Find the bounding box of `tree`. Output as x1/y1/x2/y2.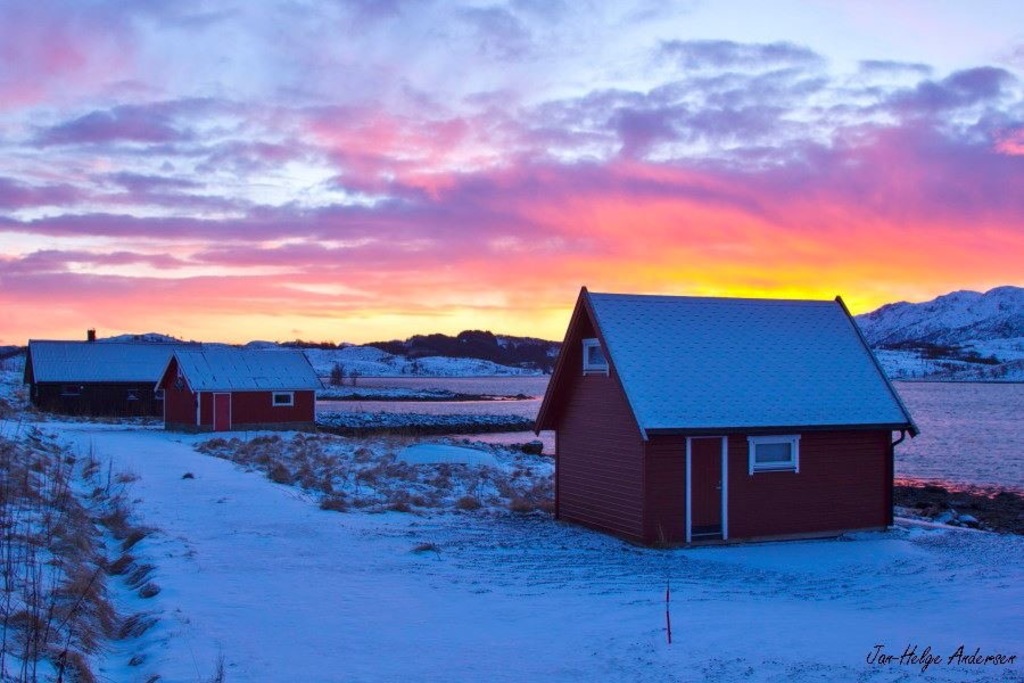
0/342/121/682.
